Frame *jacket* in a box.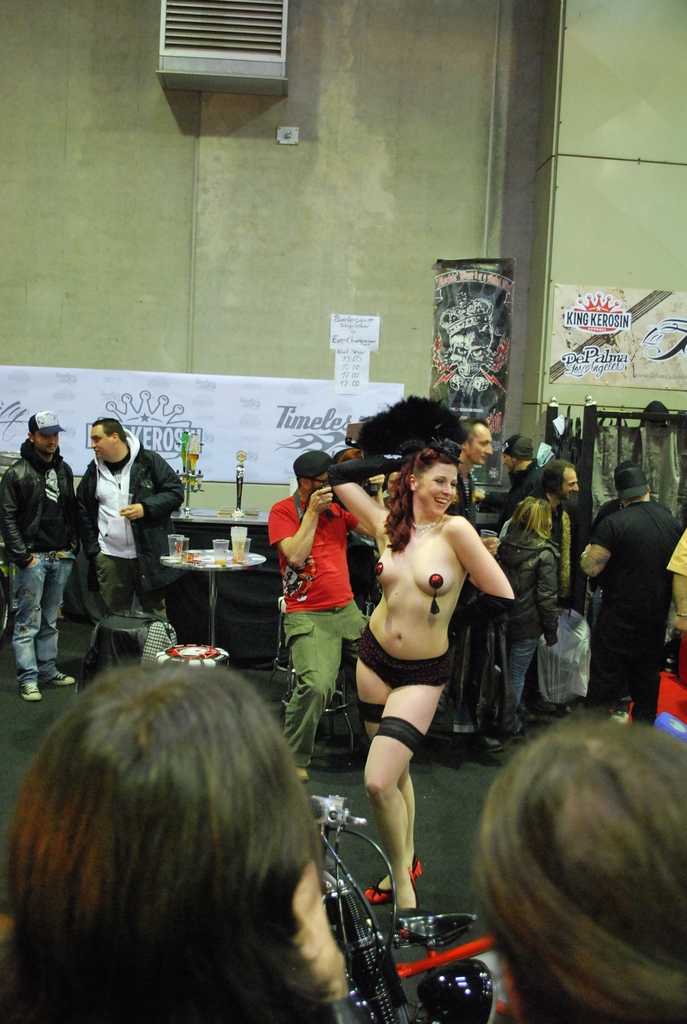
{"left": 484, "top": 524, "right": 558, "bottom": 653}.
